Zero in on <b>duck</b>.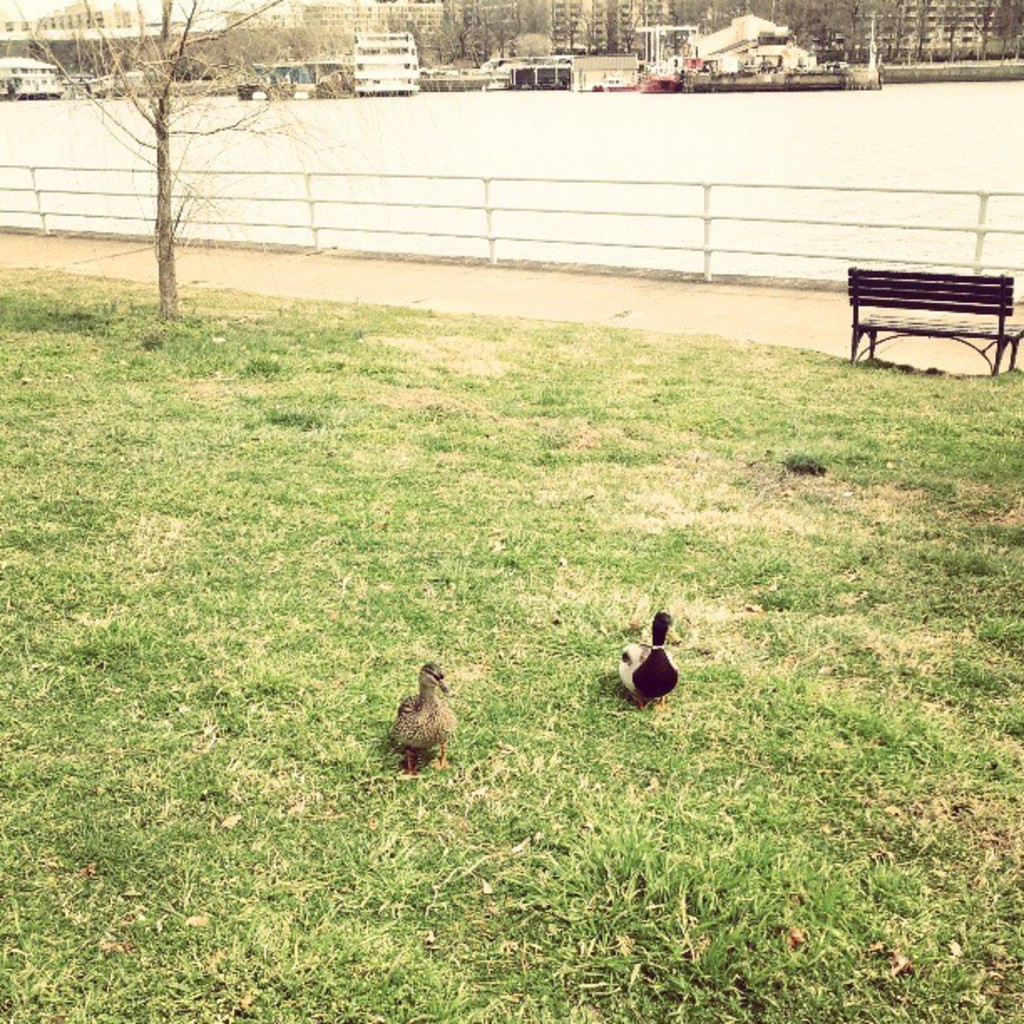
Zeroed in: pyautogui.locateOnScreen(378, 661, 472, 766).
